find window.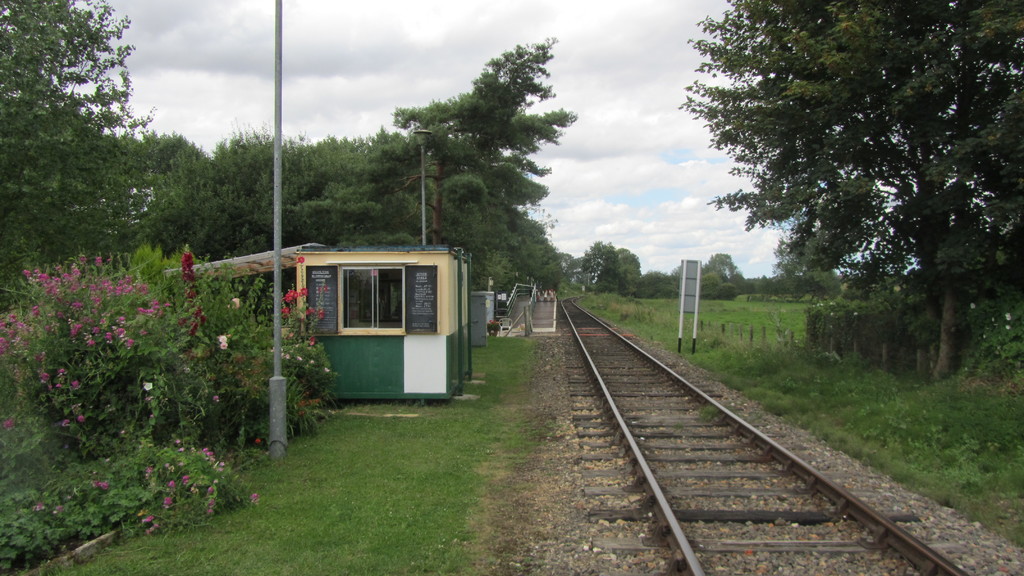
Rect(335, 261, 404, 335).
